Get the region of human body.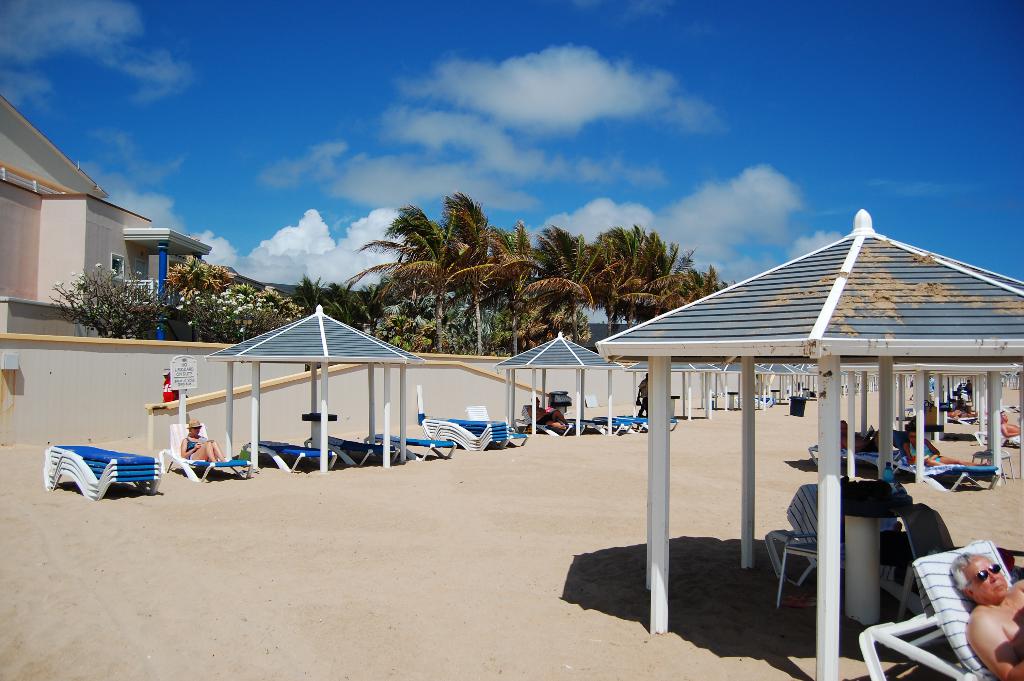
box=[955, 553, 1023, 680].
